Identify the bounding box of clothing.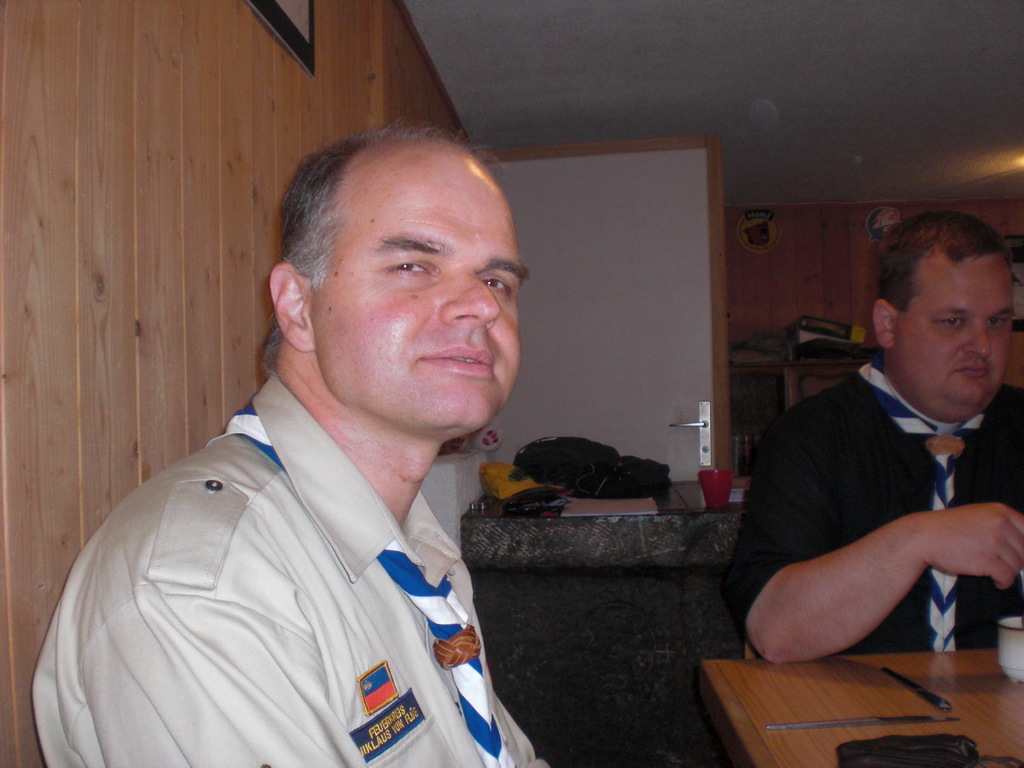
33, 368, 556, 767.
